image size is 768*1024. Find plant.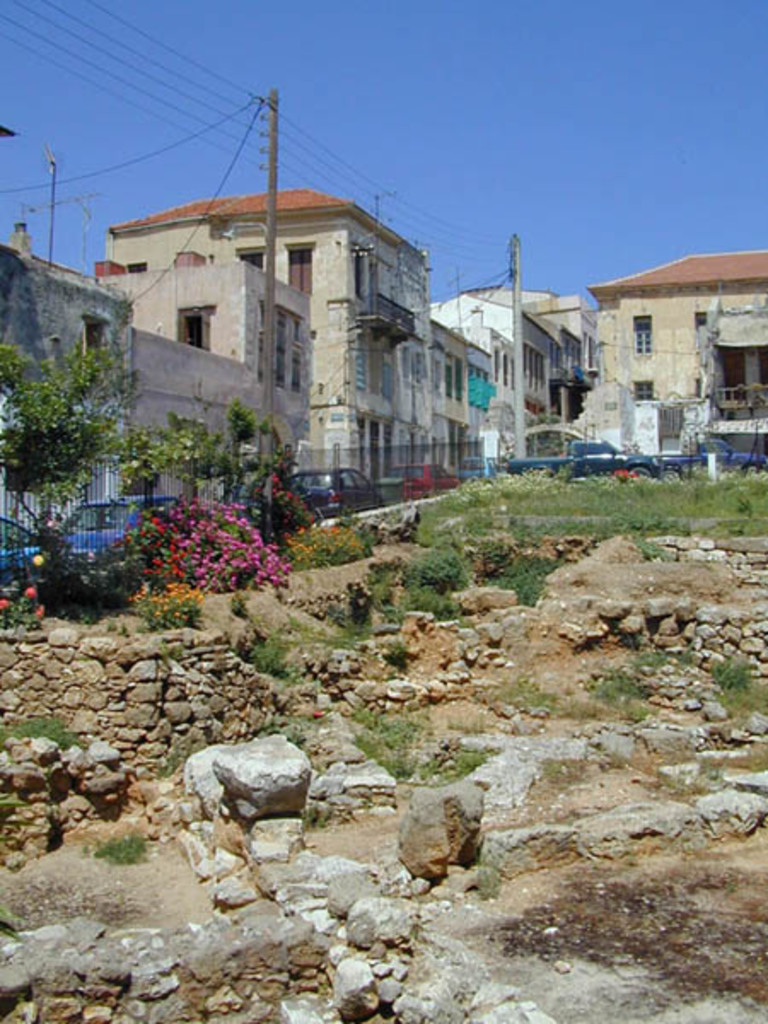
region(237, 707, 299, 748).
